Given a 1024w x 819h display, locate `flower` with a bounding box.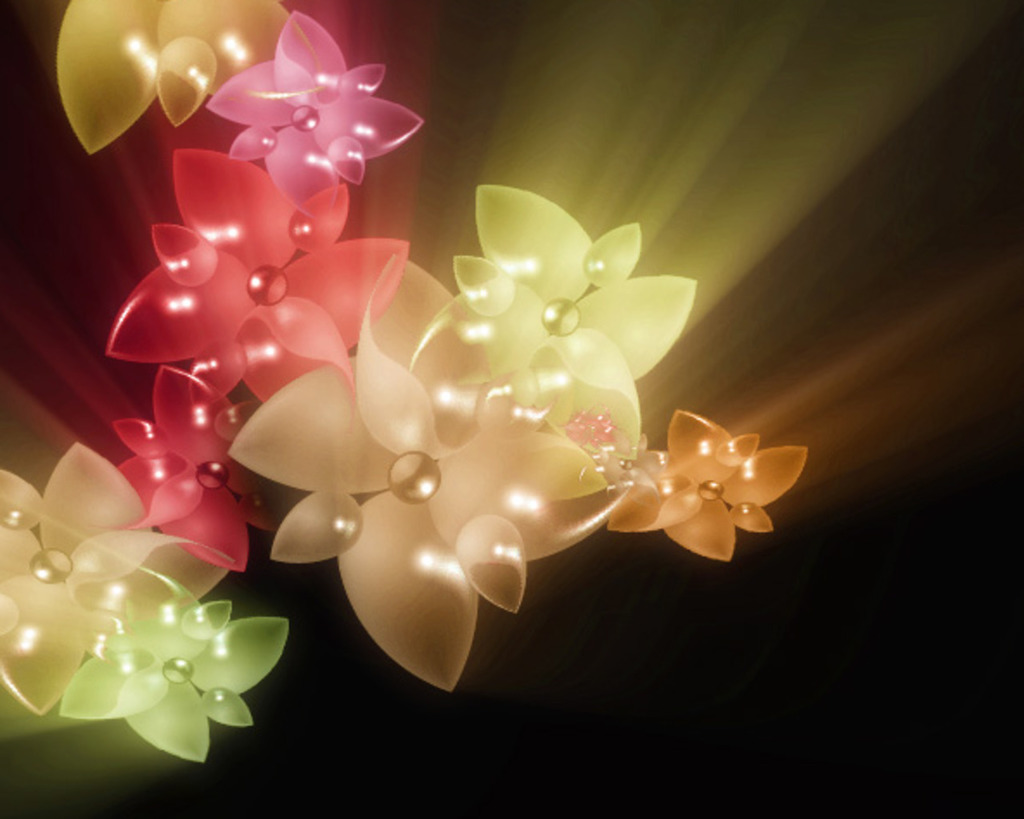
Located: crop(0, 0, 827, 773).
